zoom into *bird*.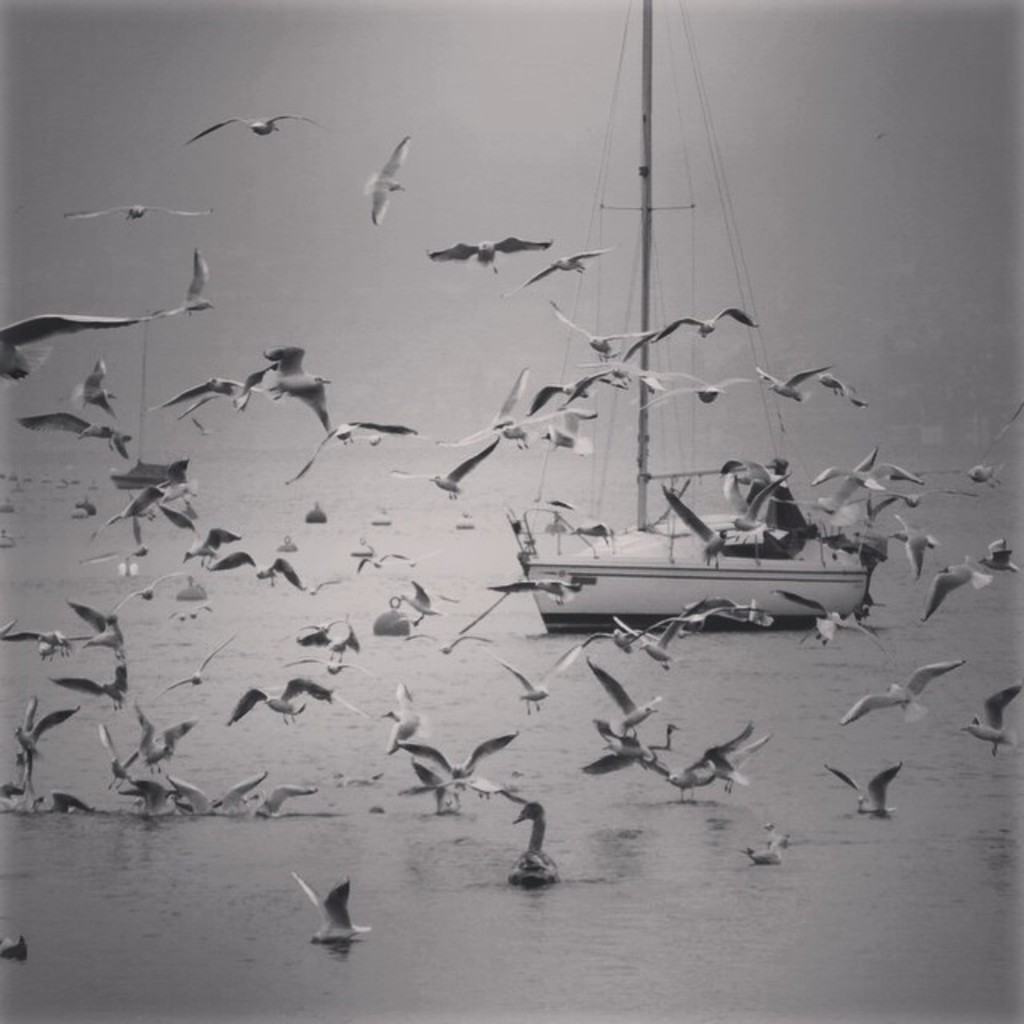
Zoom target: crop(94, 453, 195, 547).
